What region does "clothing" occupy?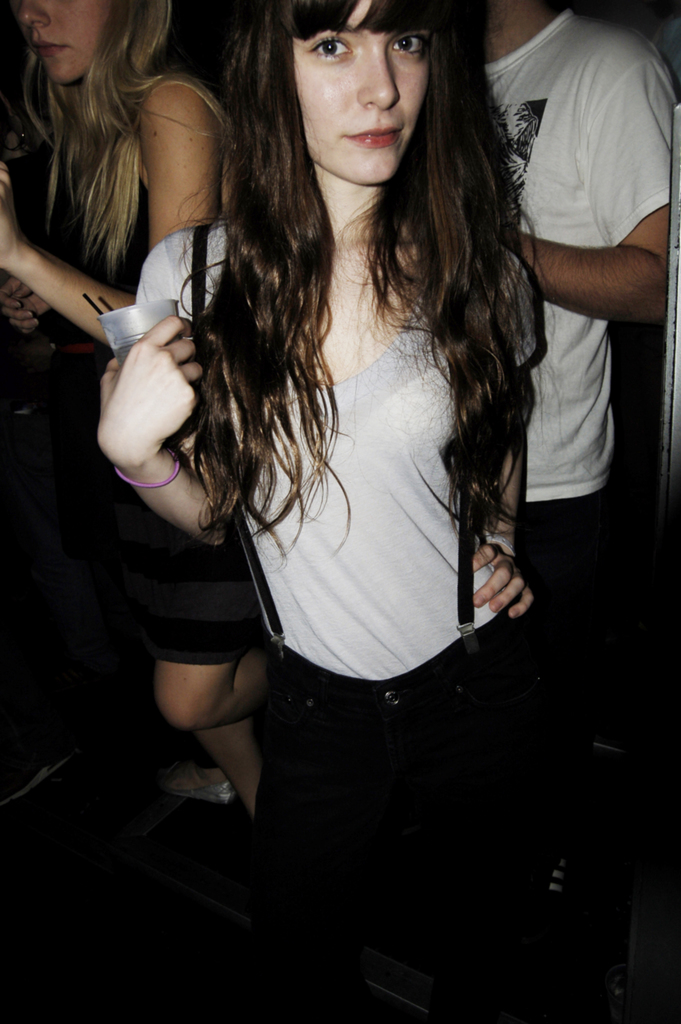
1:68:265:673.
